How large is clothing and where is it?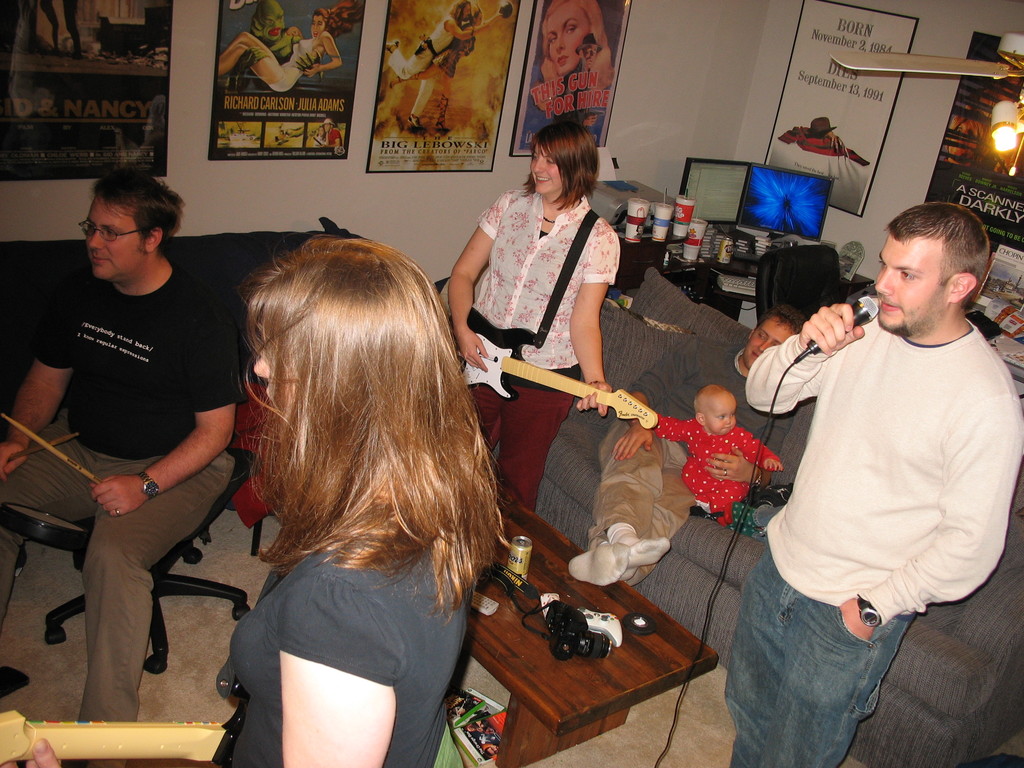
Bounding box: left=477, top=195, right=626, bottom=514.
